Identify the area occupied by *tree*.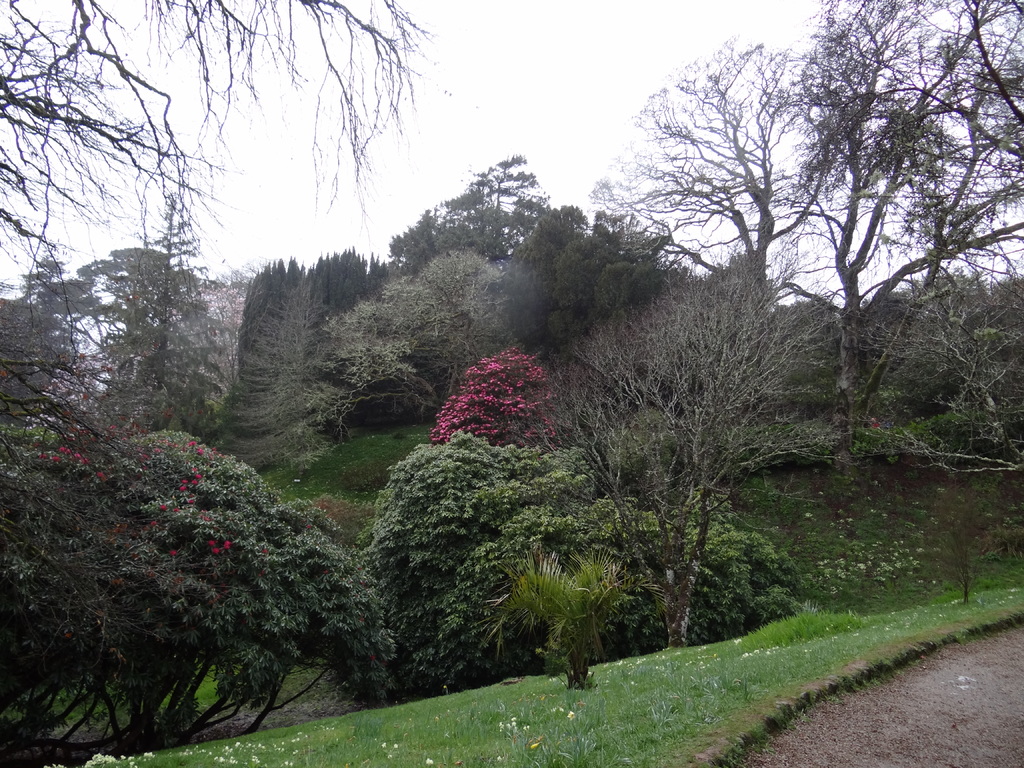
Area: crop(364, 435, 588, 689).
